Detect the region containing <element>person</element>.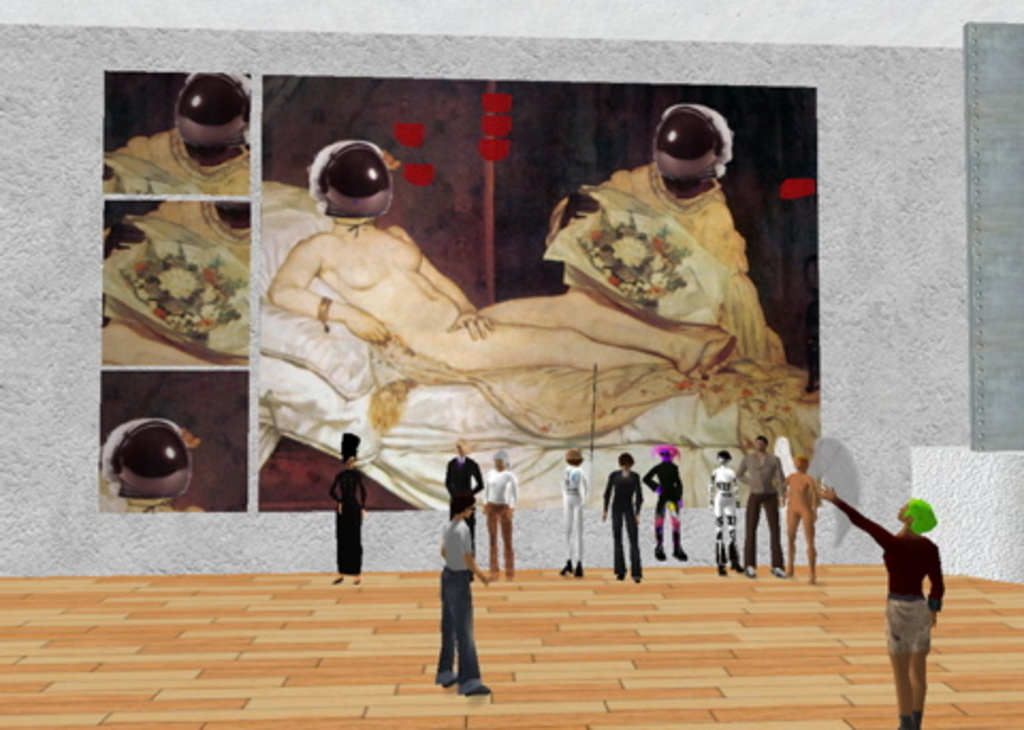
bbox=[431, 448, 499, 702].
